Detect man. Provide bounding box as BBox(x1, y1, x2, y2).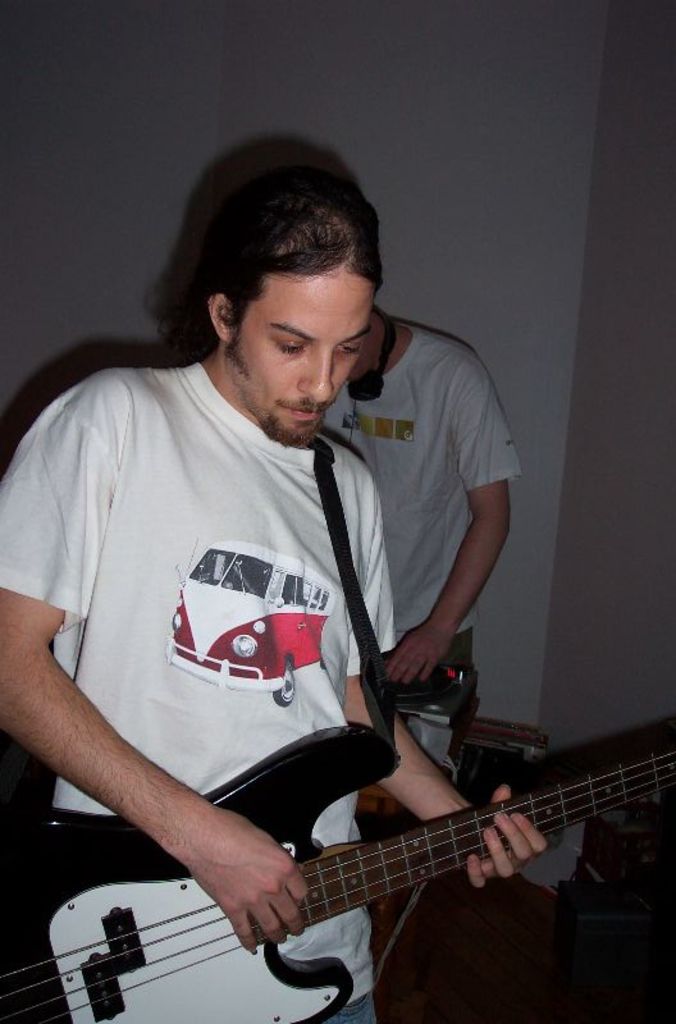
BBox(319, 293, 529, 742).
